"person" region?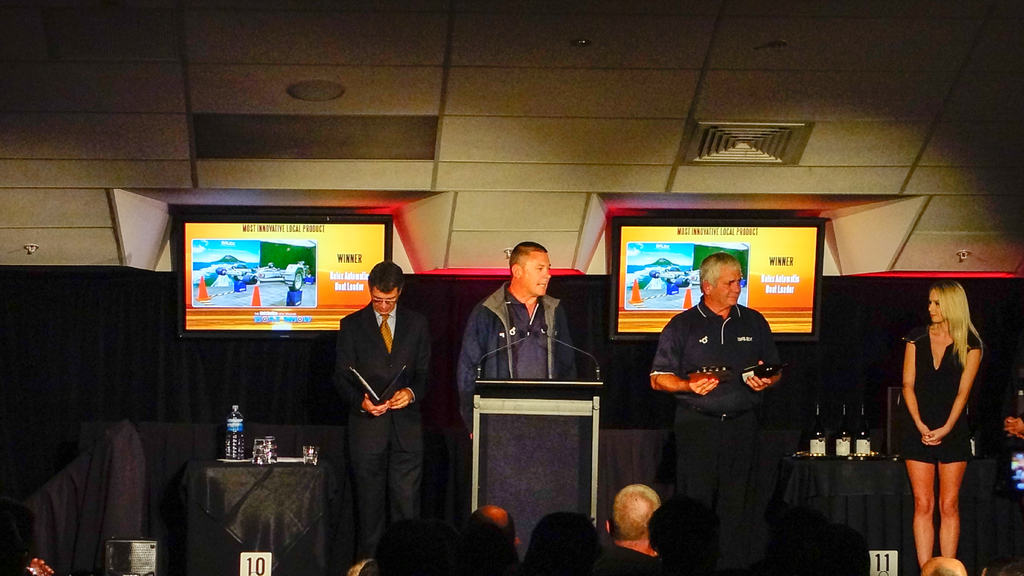
box(461, 241, 584, 438)
